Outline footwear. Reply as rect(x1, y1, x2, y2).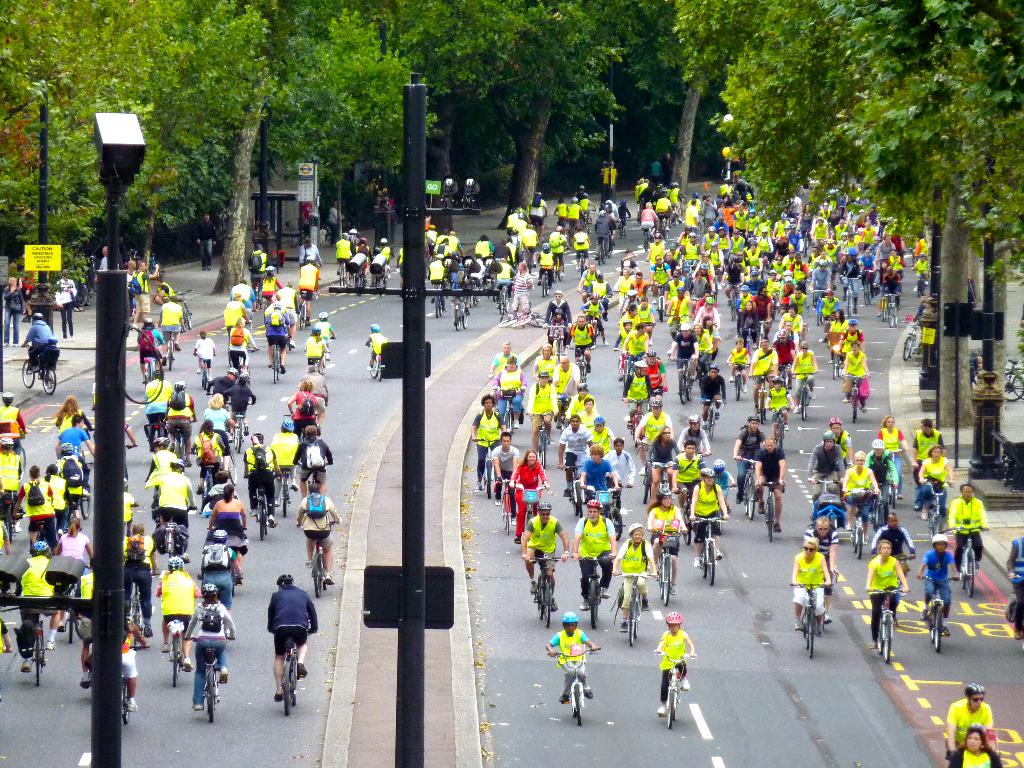
rect(696, 555, 703, 568).
